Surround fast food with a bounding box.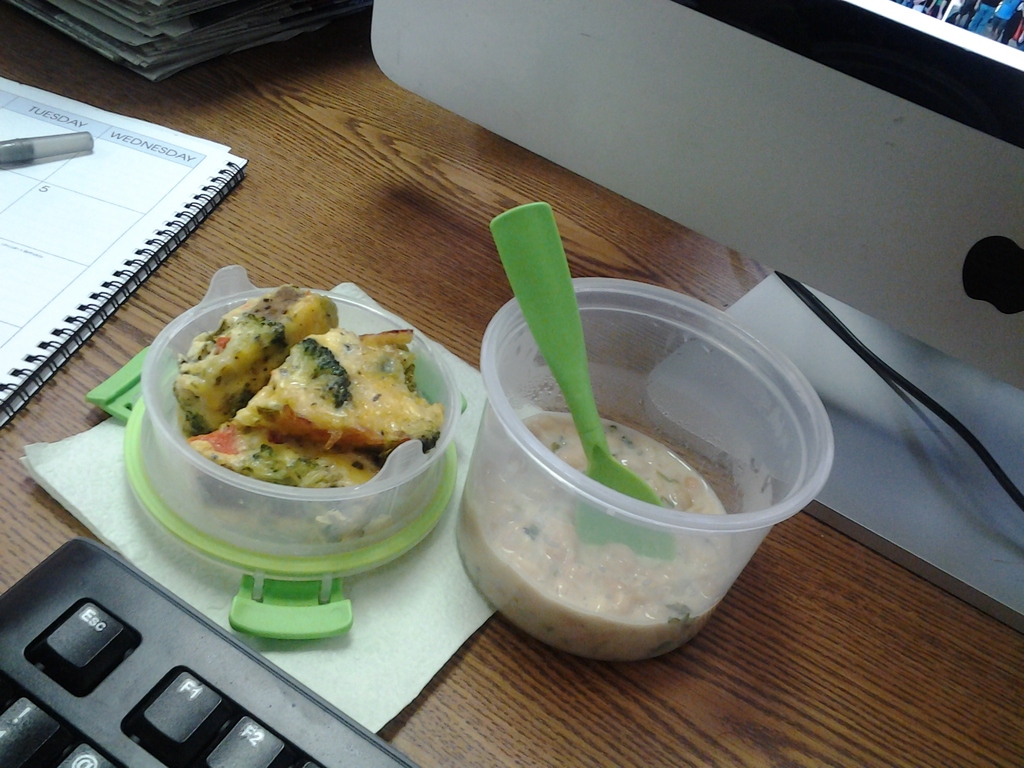
136, 287, 453, 540.
